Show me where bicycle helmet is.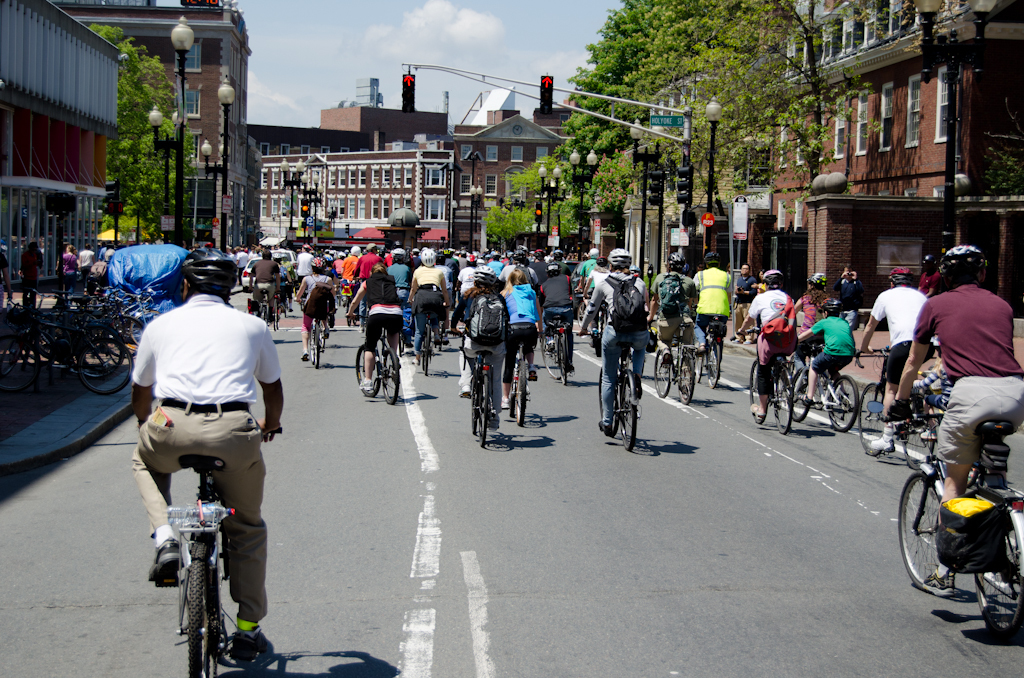
bicycle helmet is at 889 265 912 285.
